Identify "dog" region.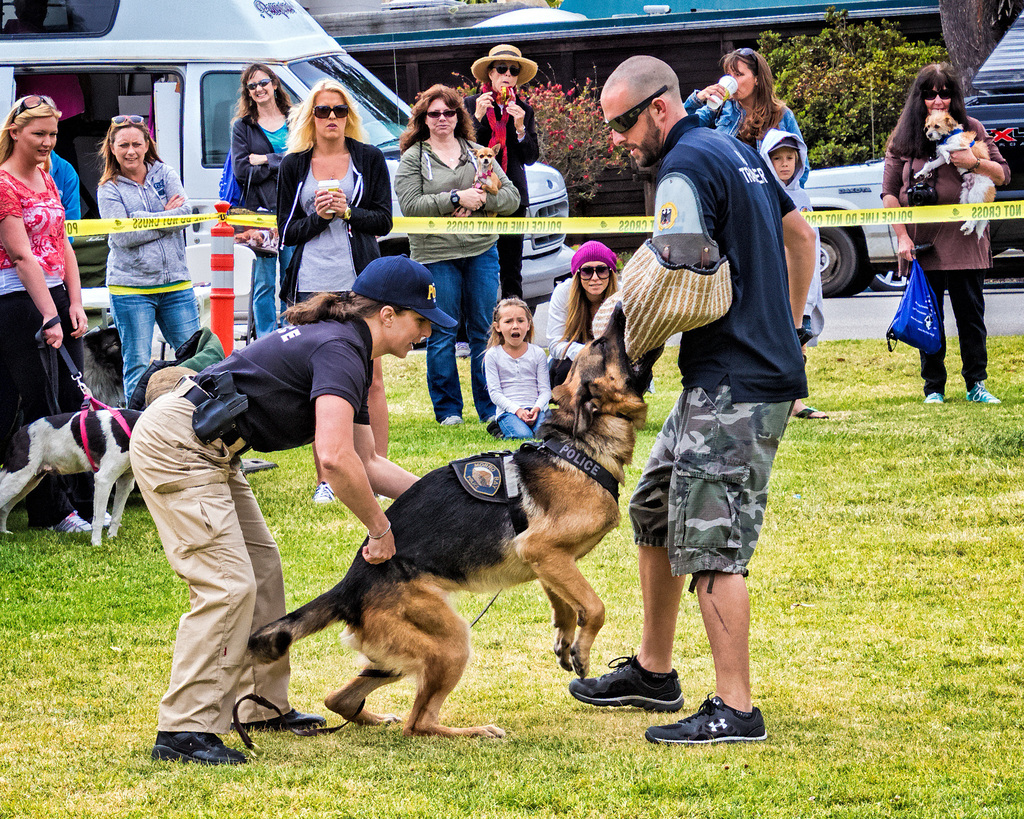
Region: (left=0, top=407, right=143, bottom=550).
